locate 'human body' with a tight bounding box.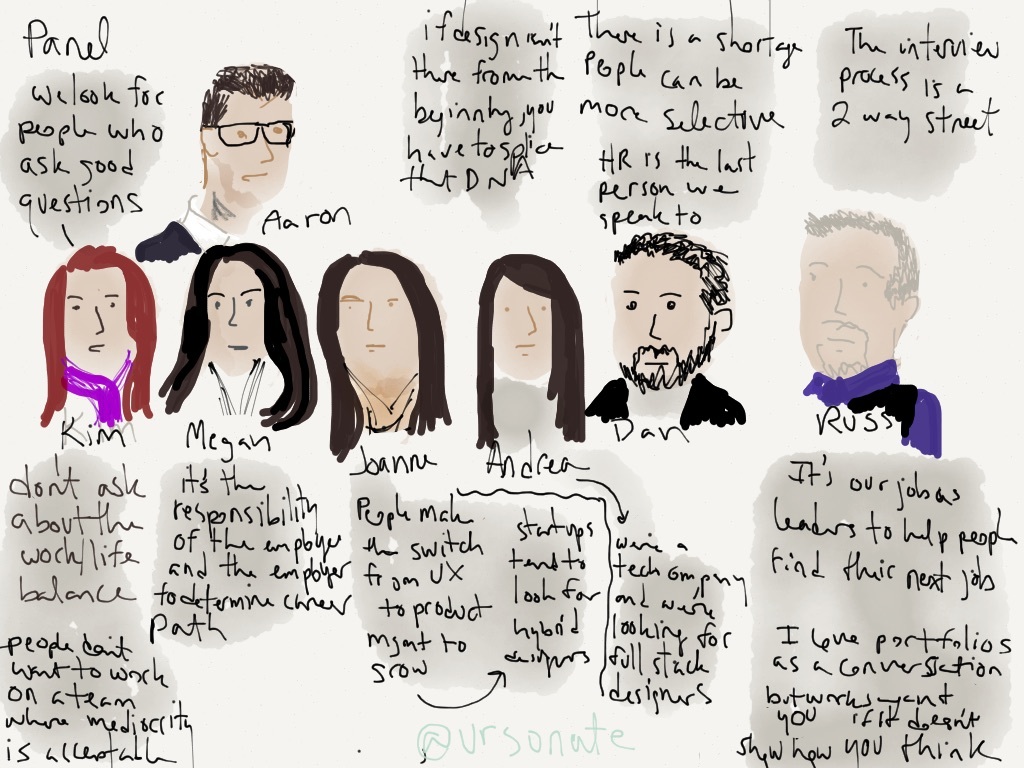
box(141, 227, 306, 447).
